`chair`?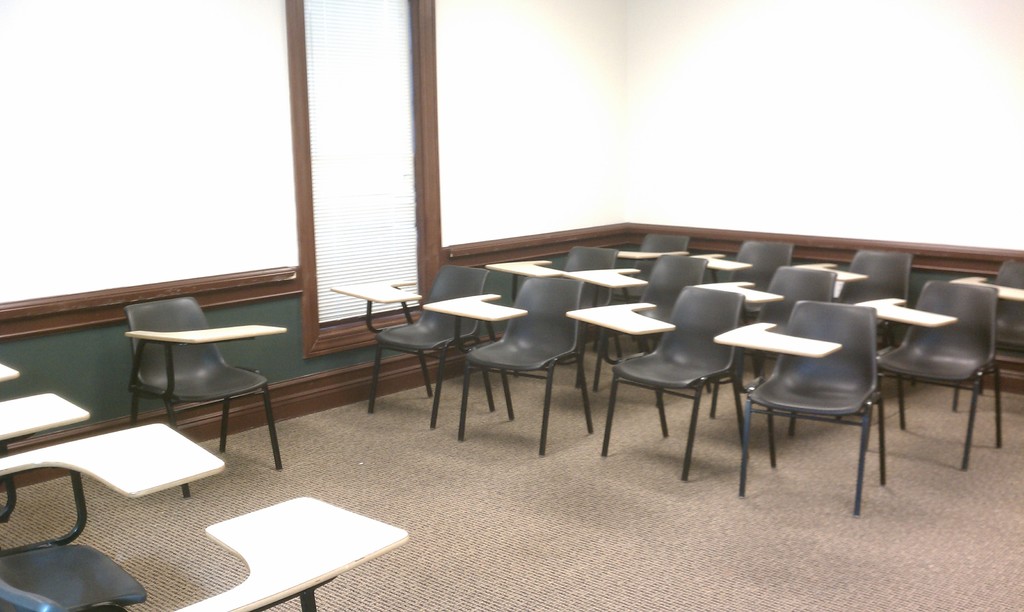
<box>484,244,624,395</box>
